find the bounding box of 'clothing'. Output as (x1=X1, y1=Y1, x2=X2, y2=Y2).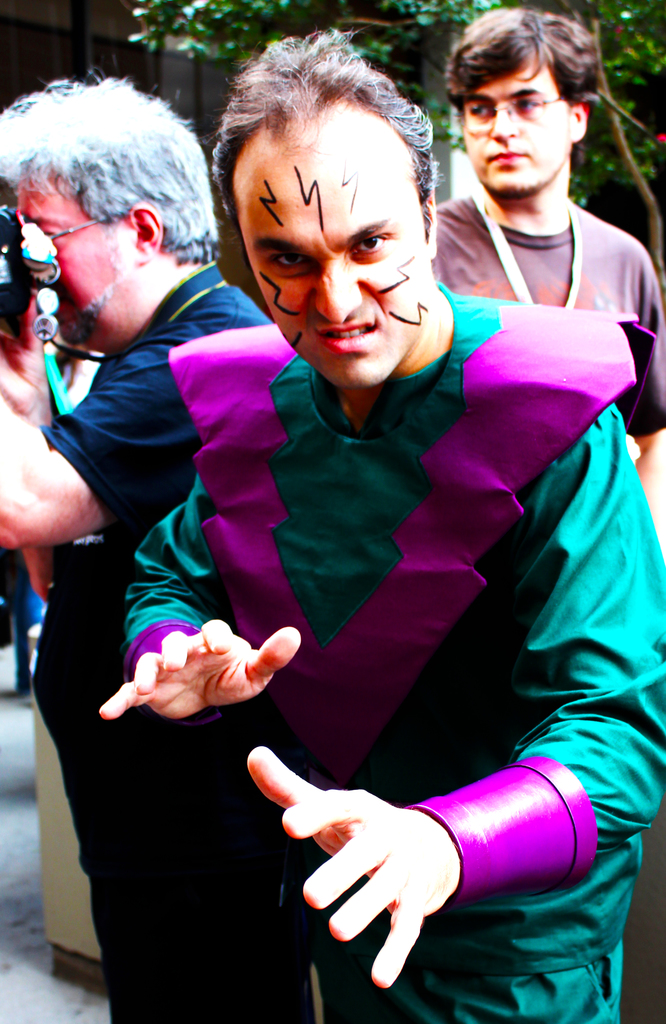
(x1=40, y1=248, x2=299, y2=1023).
